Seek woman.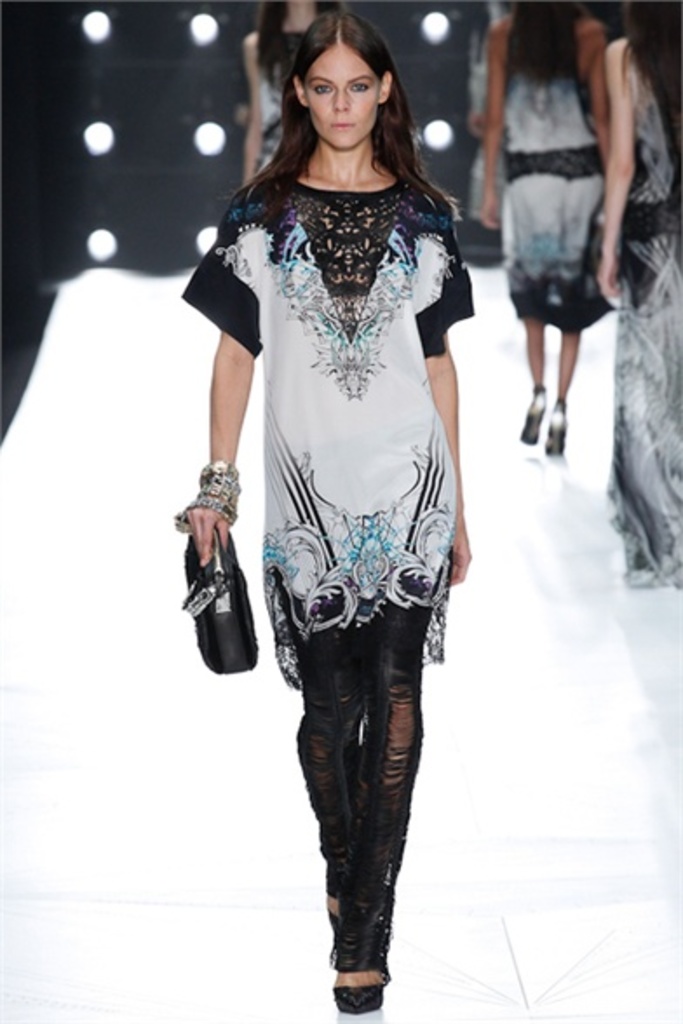
{"x1": 181, "y1": 16, "x2": 486, "y2": 960}.
